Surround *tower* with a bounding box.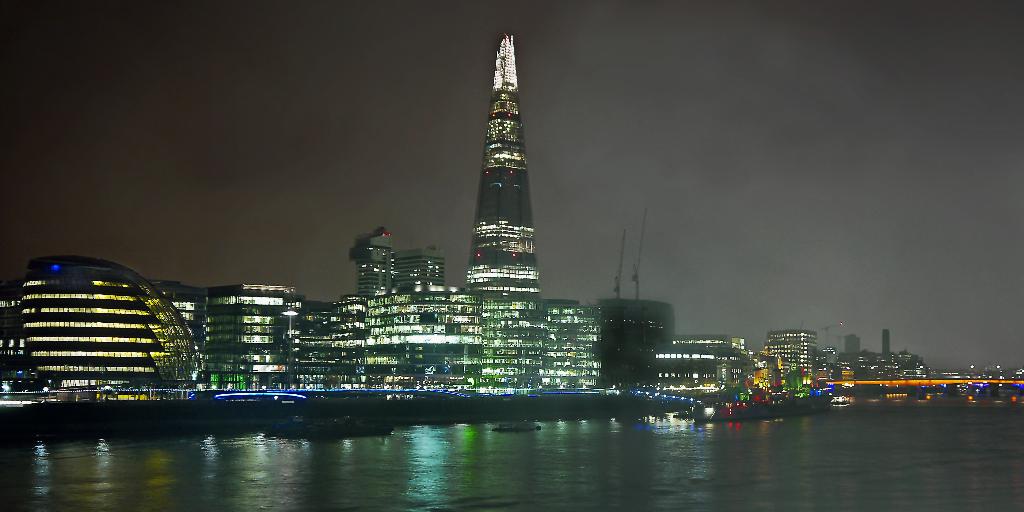
x1=195, y1=276, x2=312, y2=402.
